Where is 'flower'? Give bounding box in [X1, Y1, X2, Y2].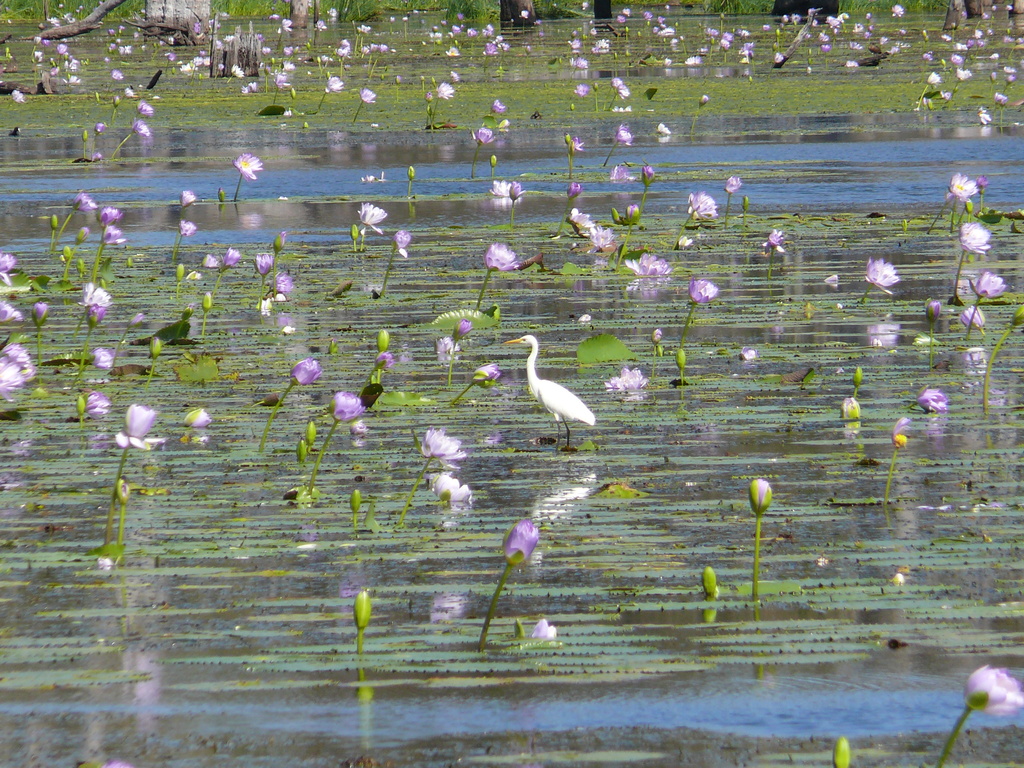
[0, 341, 34, 403].
